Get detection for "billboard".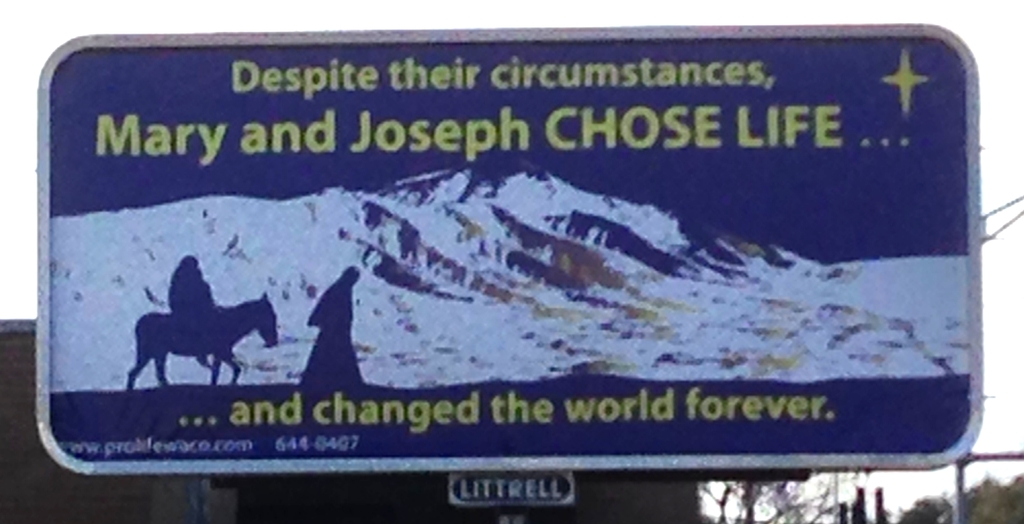
Detection: box=[440, 470, 569, 512].
